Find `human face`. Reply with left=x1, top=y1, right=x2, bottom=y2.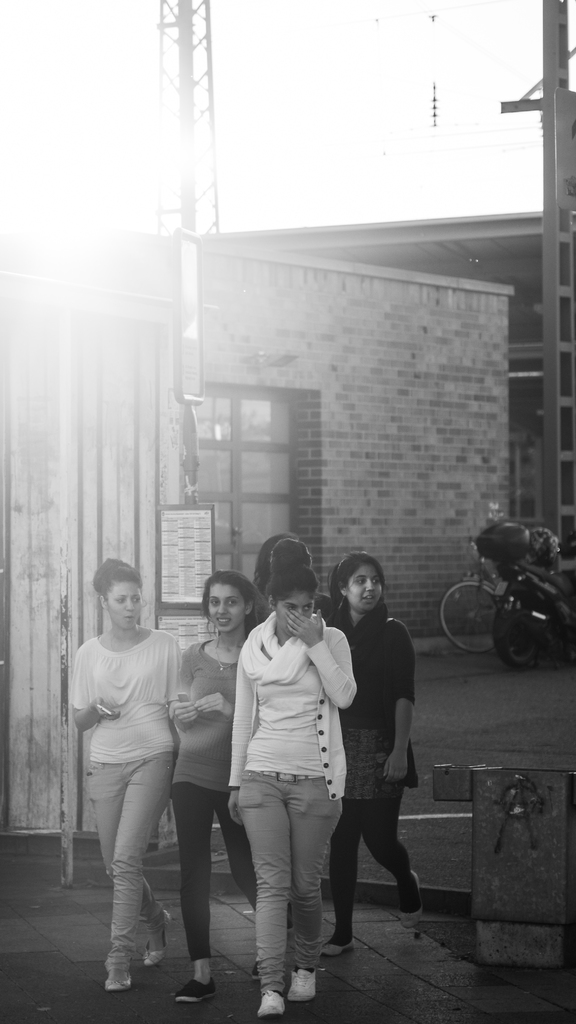
left=106, top=577, right=145, bottom=629.
